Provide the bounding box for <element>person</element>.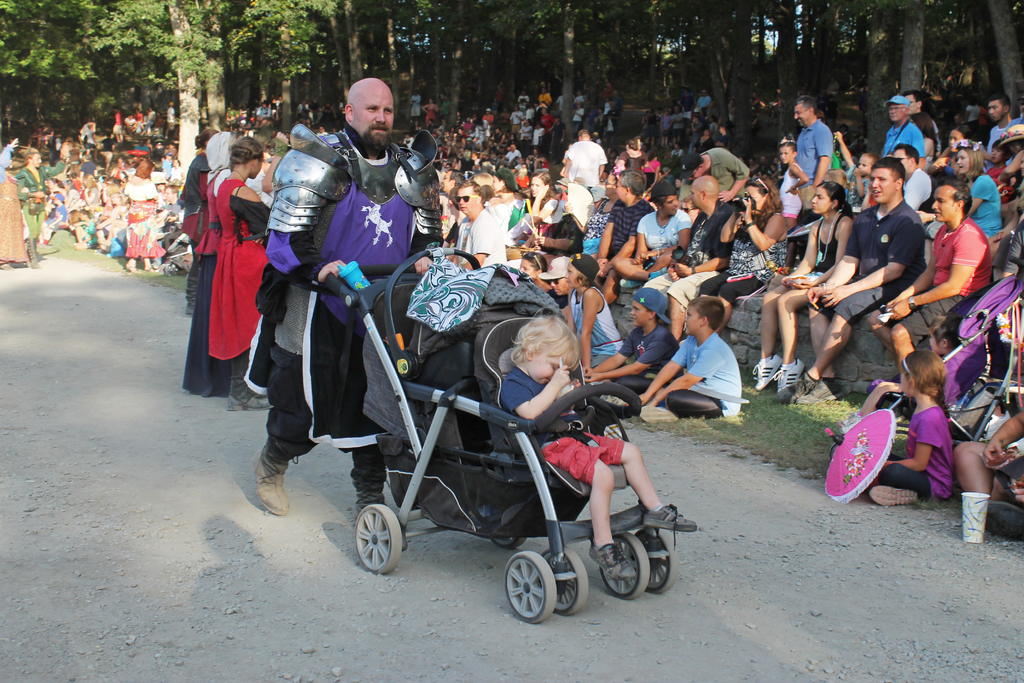
select_region(622, 181, 694, 284).
